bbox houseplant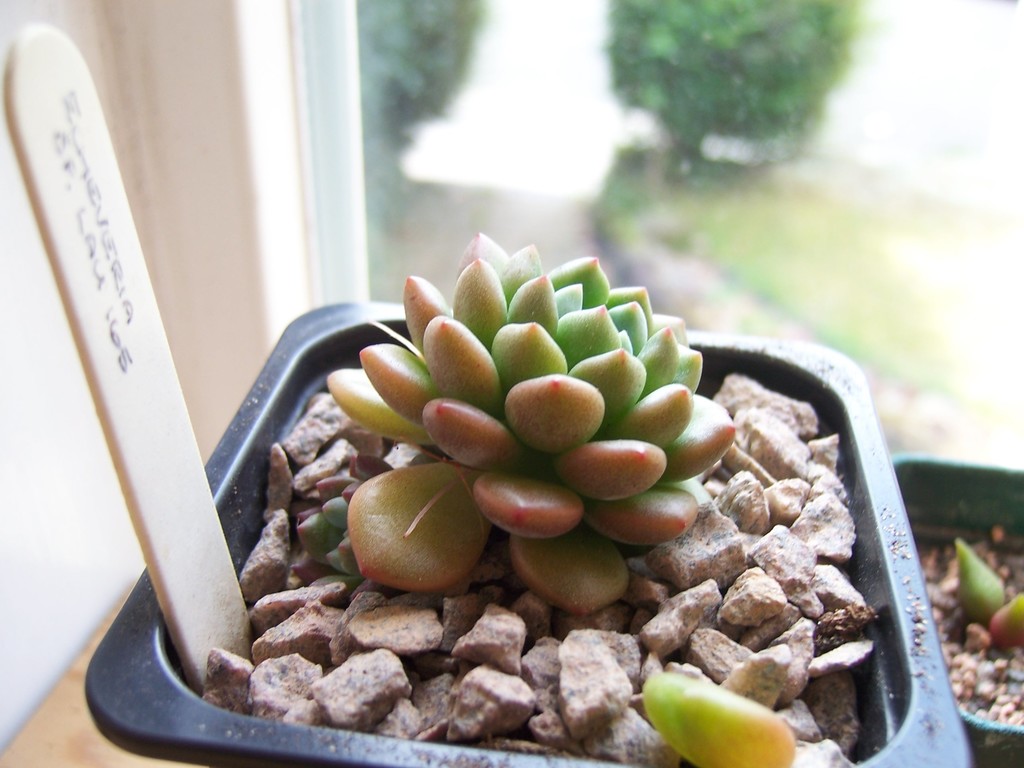
[x1=891, y1=440, x2=1023, y2=767]
